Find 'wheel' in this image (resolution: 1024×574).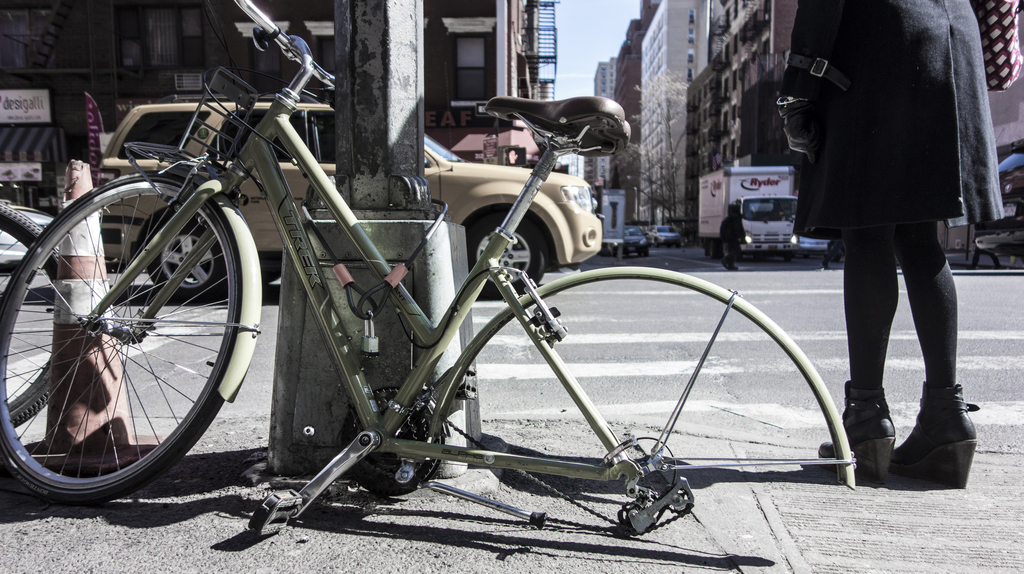
bbox(641, 248, 657, 259).
